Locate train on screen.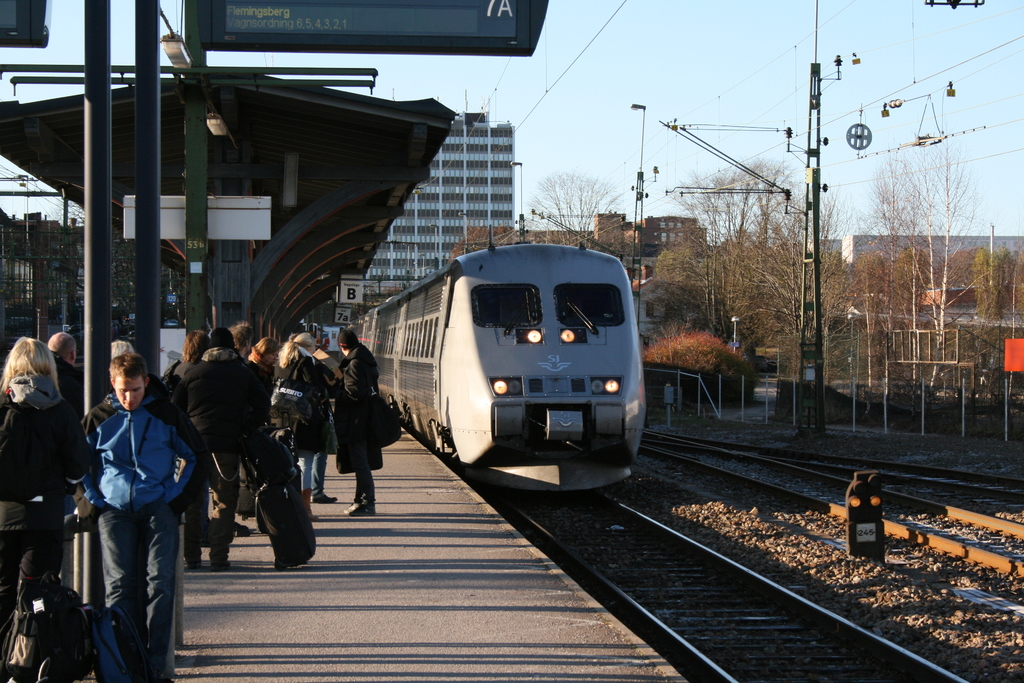
On screen at [348,225,643,498].
